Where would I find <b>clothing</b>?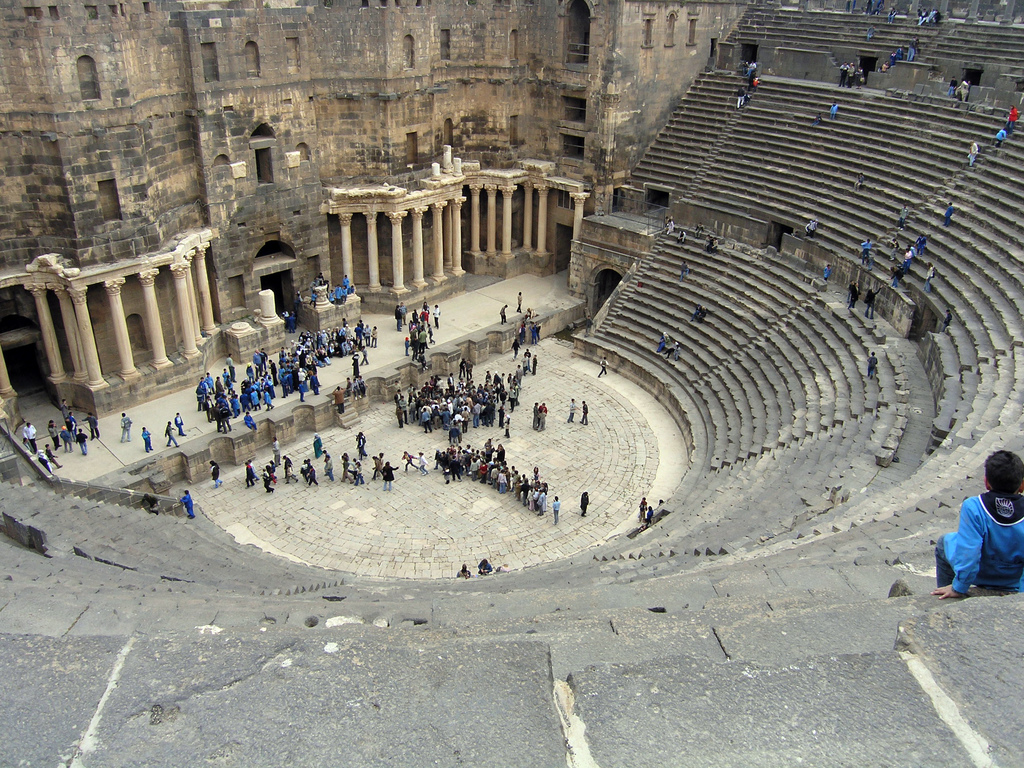
At region(417, 311, 429, 333).
